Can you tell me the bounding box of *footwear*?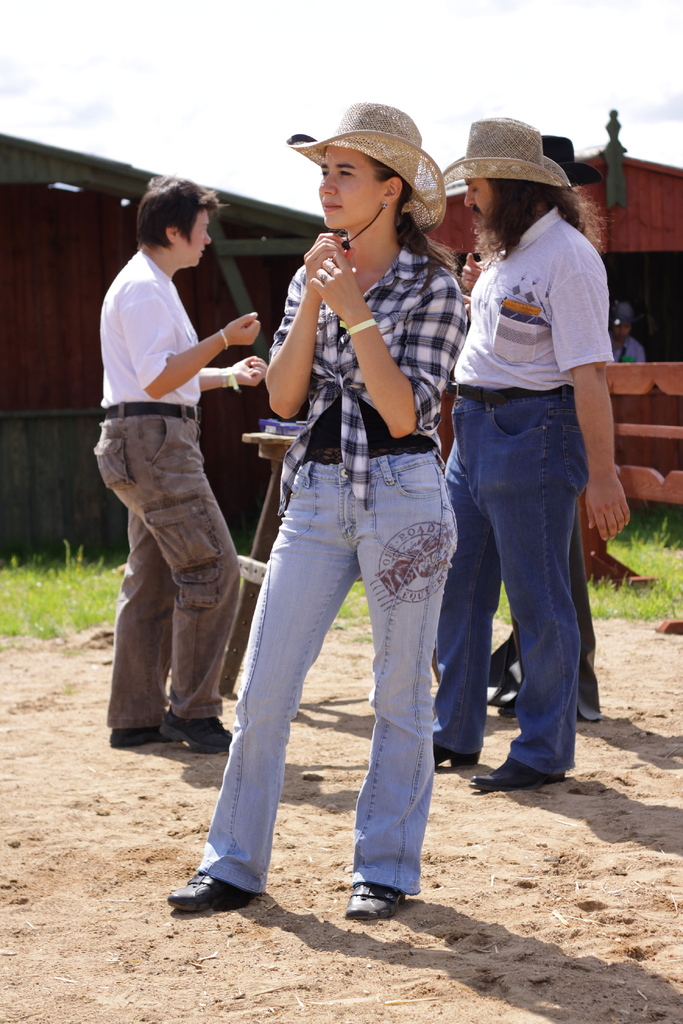
(x1=159, y1=714, x2=229, y2=756).
